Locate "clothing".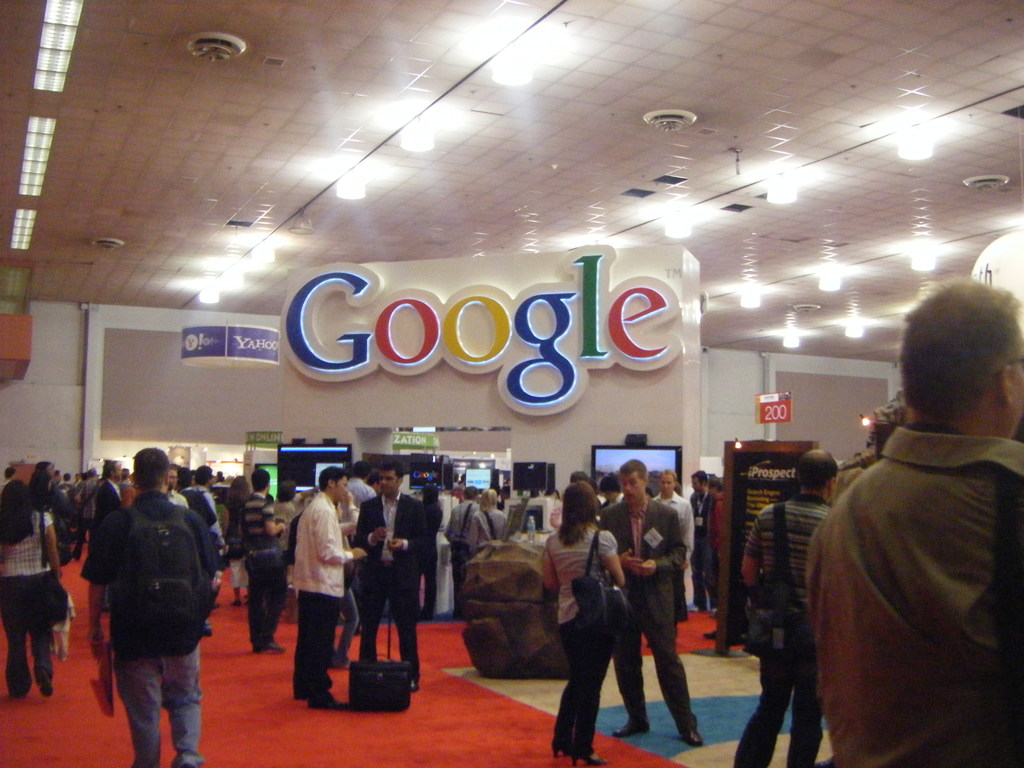
Bounding box: [x1=83, y1=484, x2=116, y2=582].
